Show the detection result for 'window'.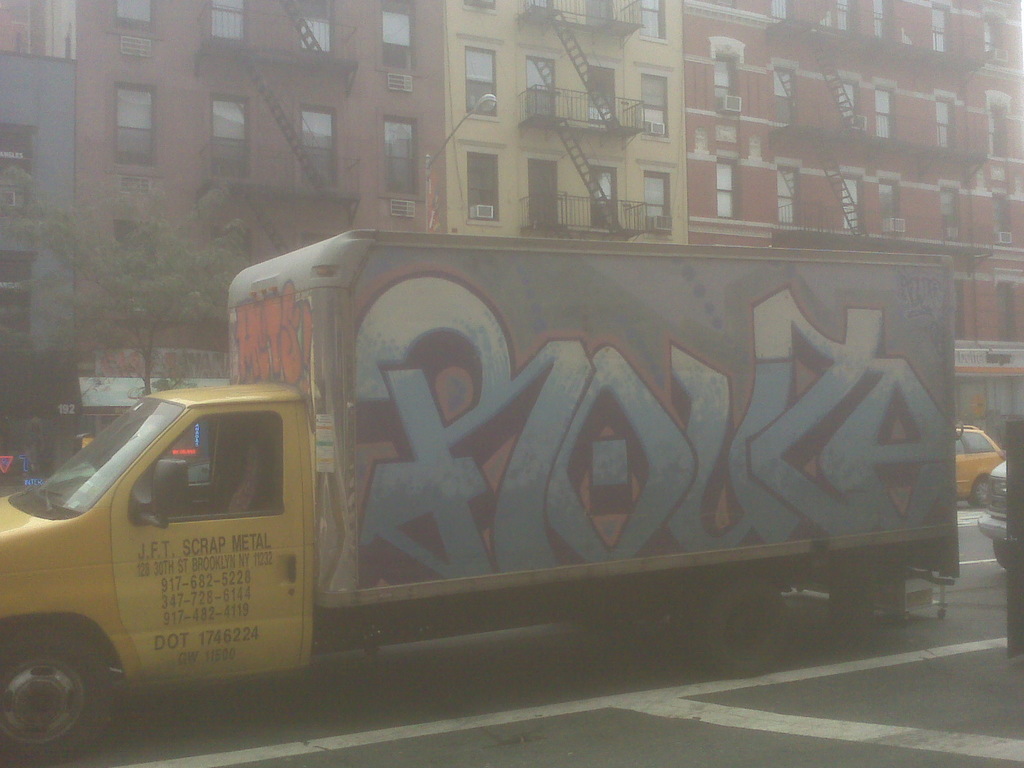
872:0:886:43.
